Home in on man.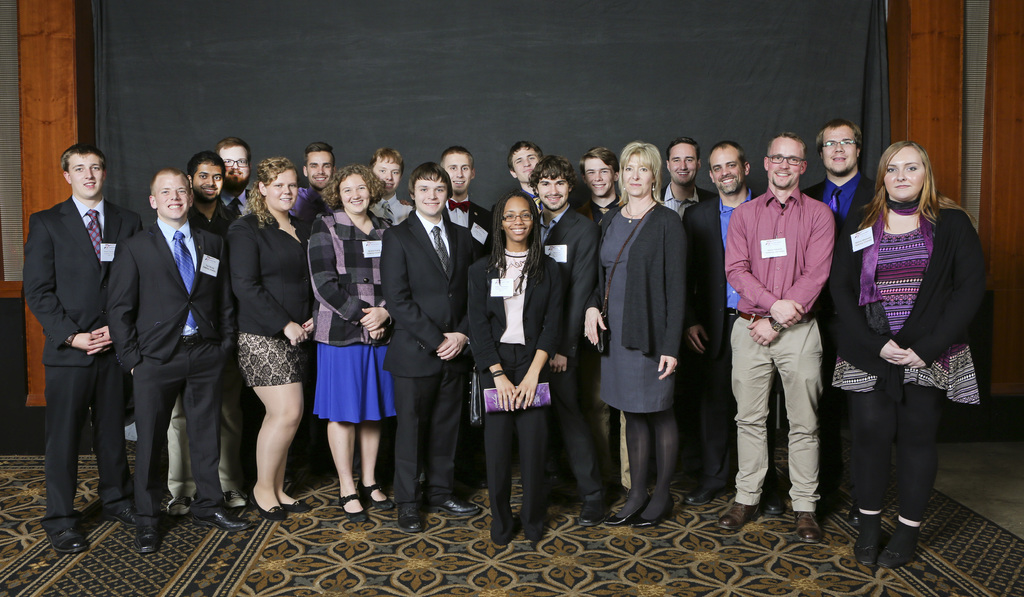
Homed in at [213, 137, 266, 224].
